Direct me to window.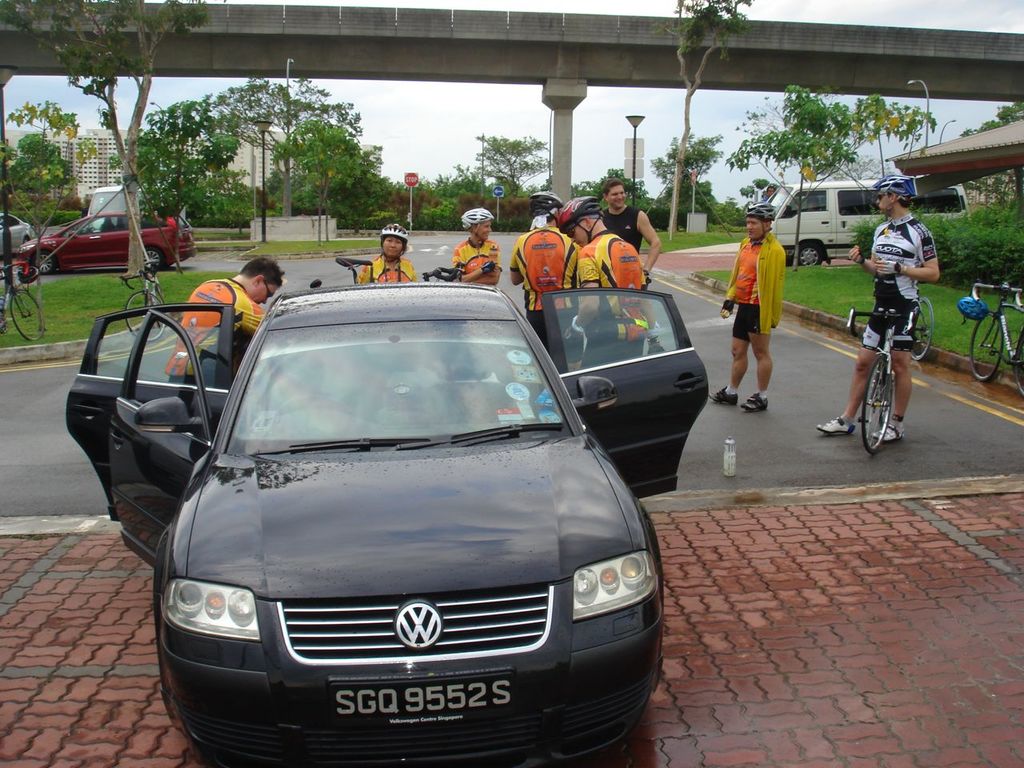
Direction: left=545, top=283, right=688, bottom=377.
